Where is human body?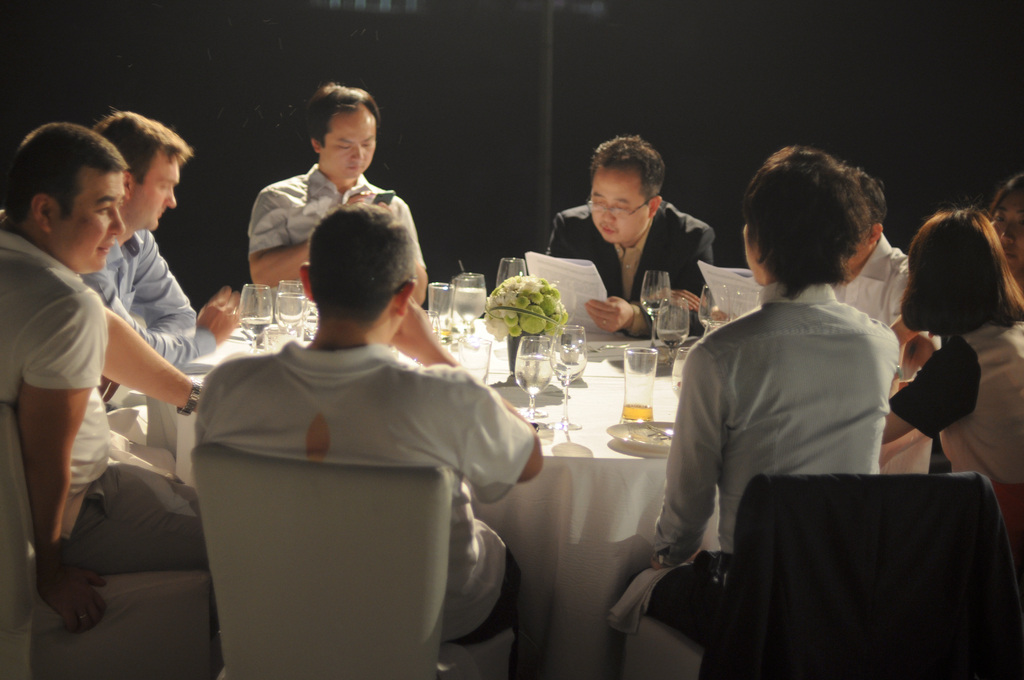
(191, 298, 548, 677).
